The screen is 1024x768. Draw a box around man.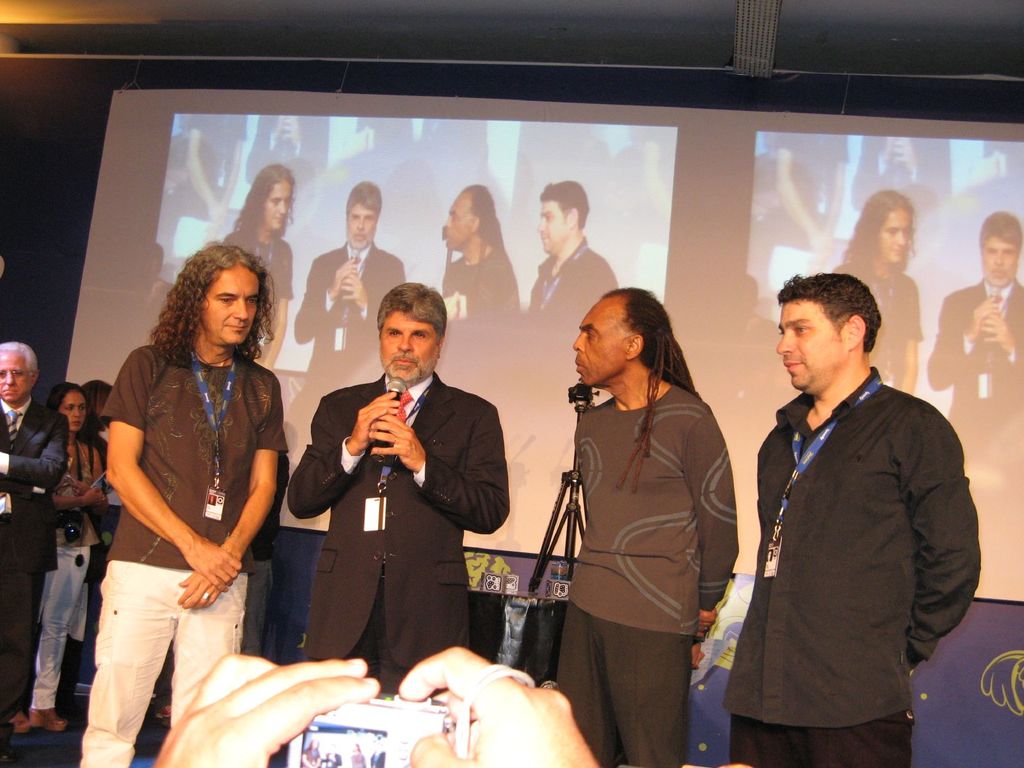
region(717, 246, 972, 757).
